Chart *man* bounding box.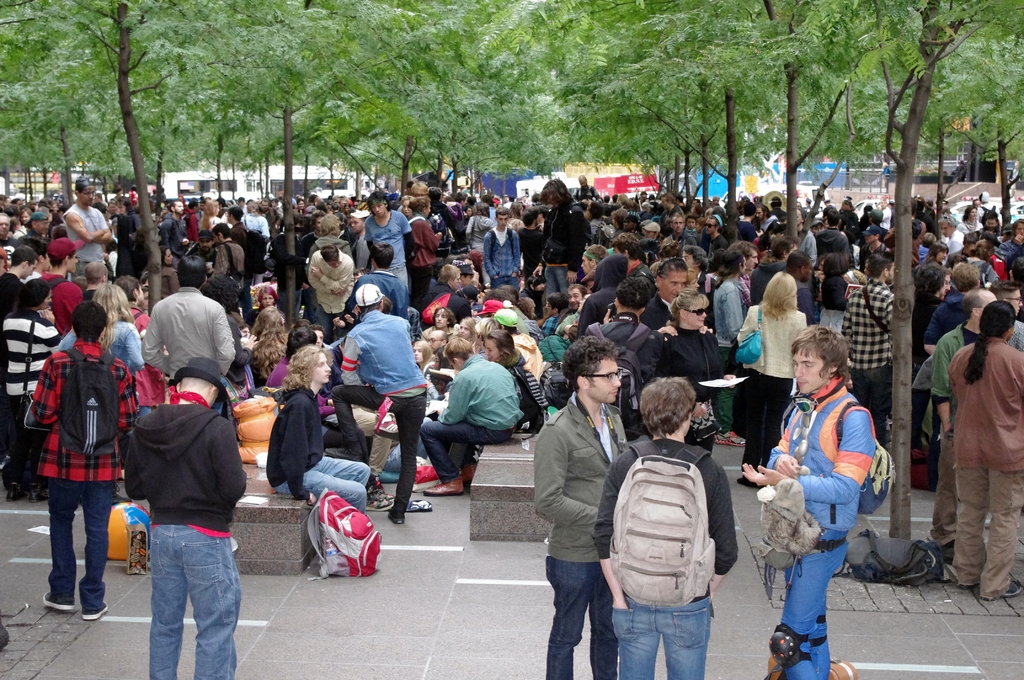
Charted: 518 207 543 279.
